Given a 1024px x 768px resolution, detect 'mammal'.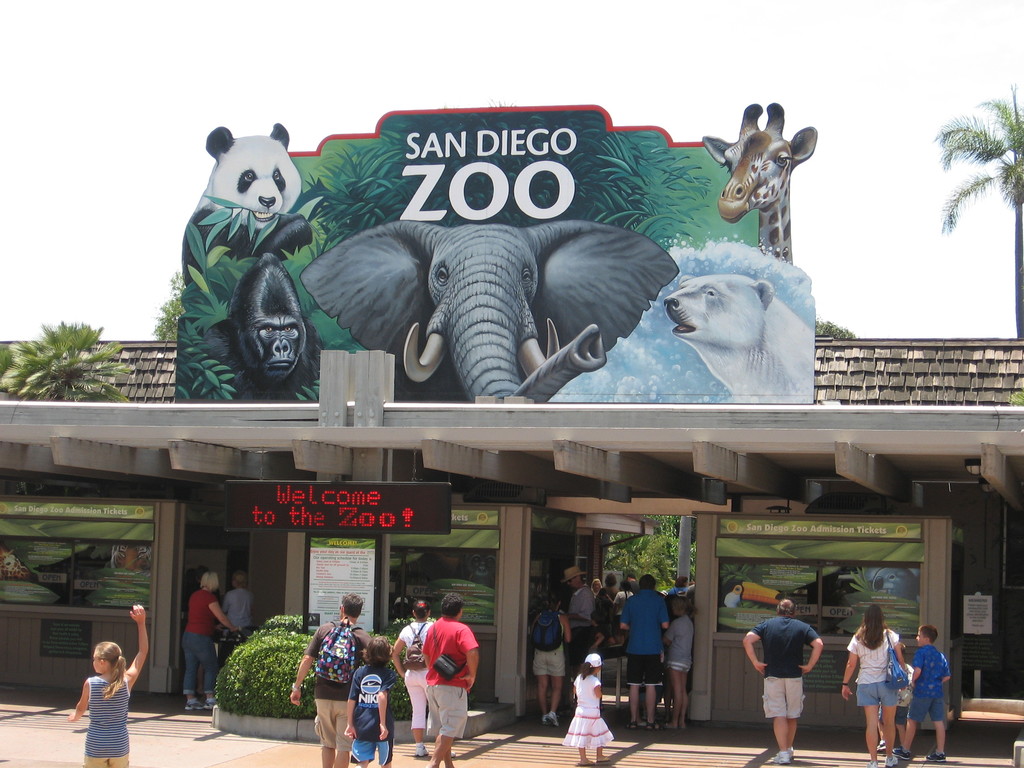
detection(664, 274, 813, 404).
